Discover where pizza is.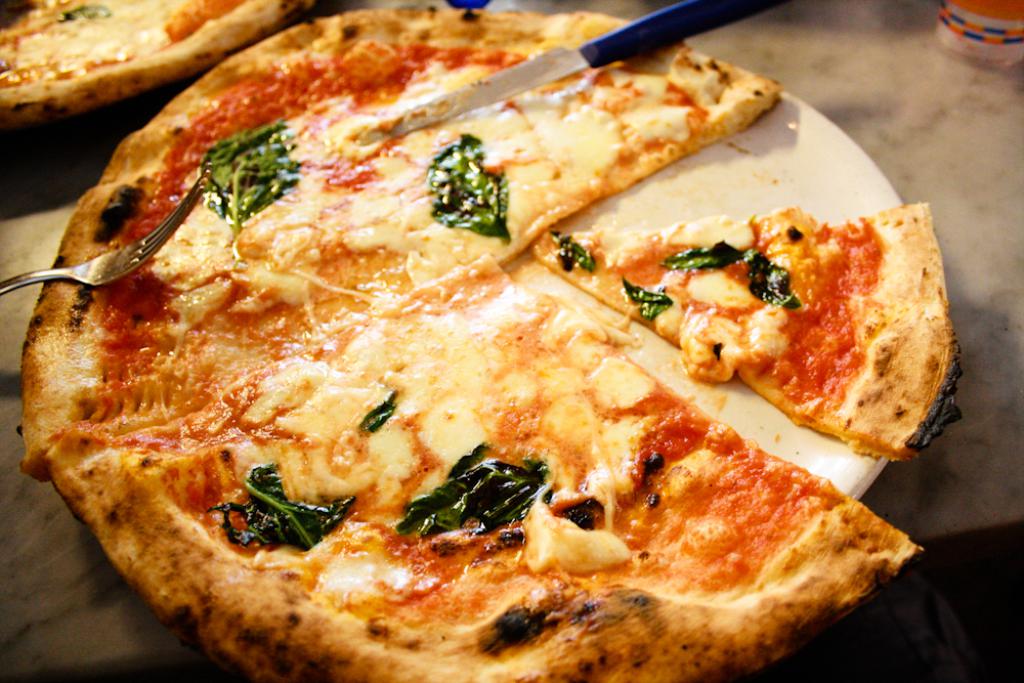
Discovered at bbox=[455, 3, 778, 238].
